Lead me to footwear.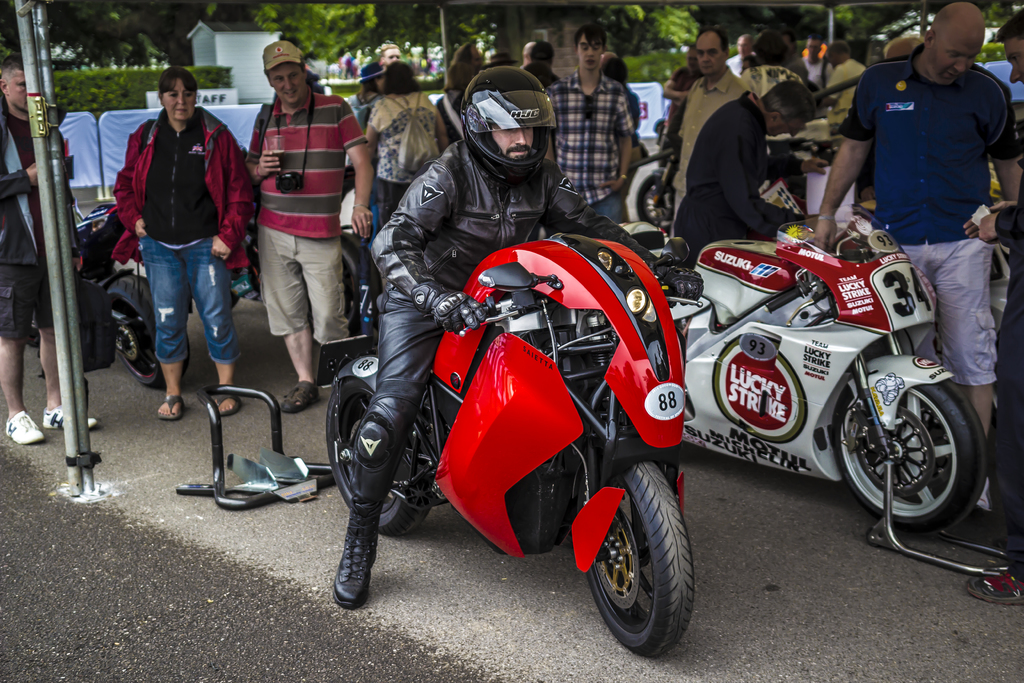
Lead to left=278, top=378, right=332, bottom=418.
